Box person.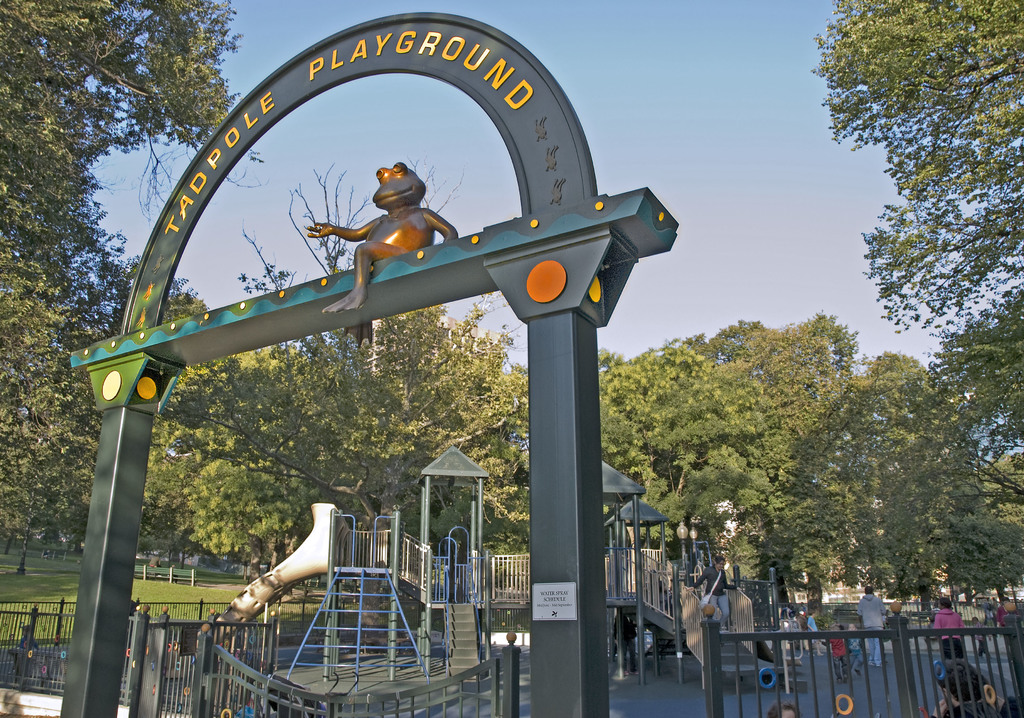
[x1=1005, y1=602, x2=1022, y2=631].
